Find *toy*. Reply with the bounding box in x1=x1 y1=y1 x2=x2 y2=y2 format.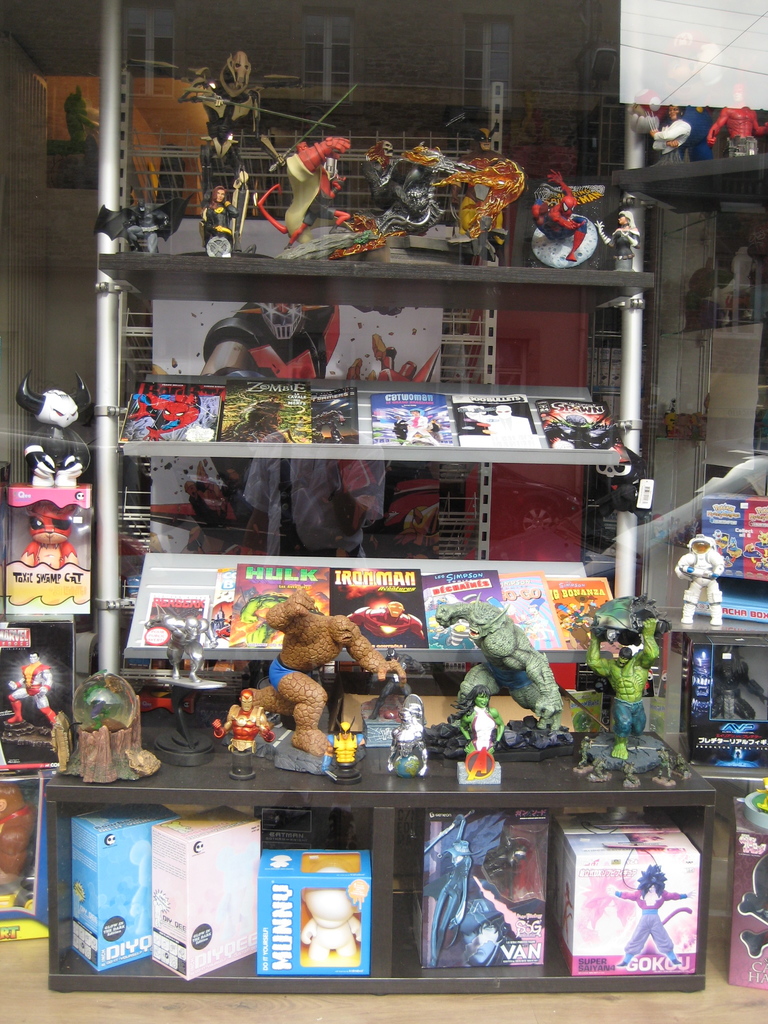
x1=643 y1=106 x2=685 y2=174.
